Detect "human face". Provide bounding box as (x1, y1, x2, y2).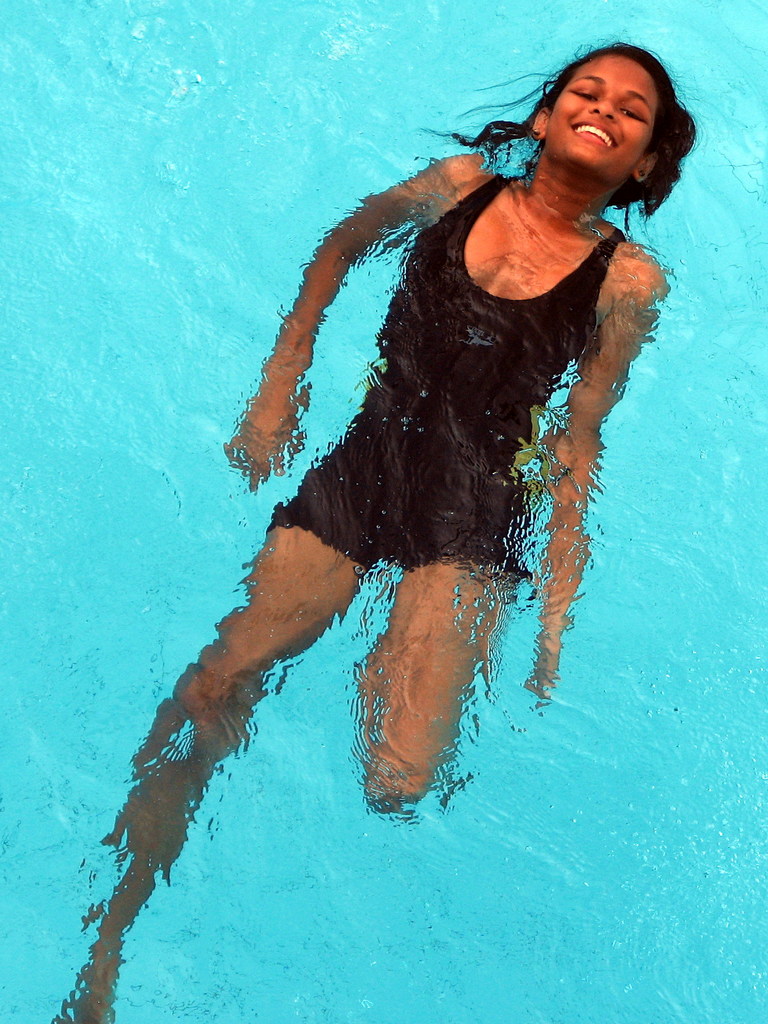
(548, 54, 655, 179).
